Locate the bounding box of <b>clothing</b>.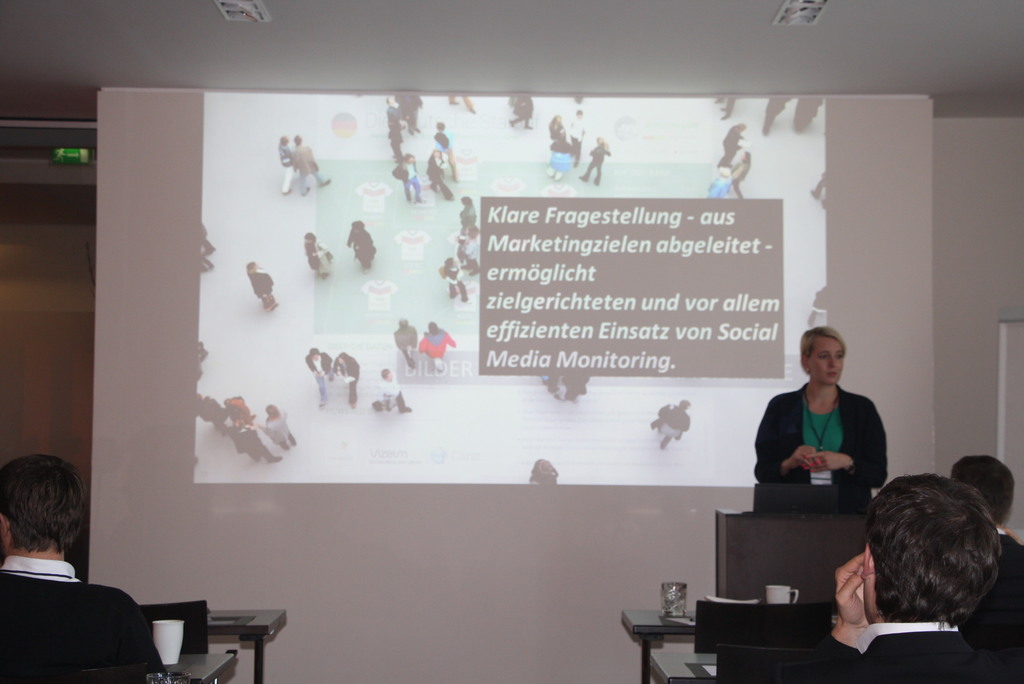
Bounding box: bbox(0, 551, 174, 683).
